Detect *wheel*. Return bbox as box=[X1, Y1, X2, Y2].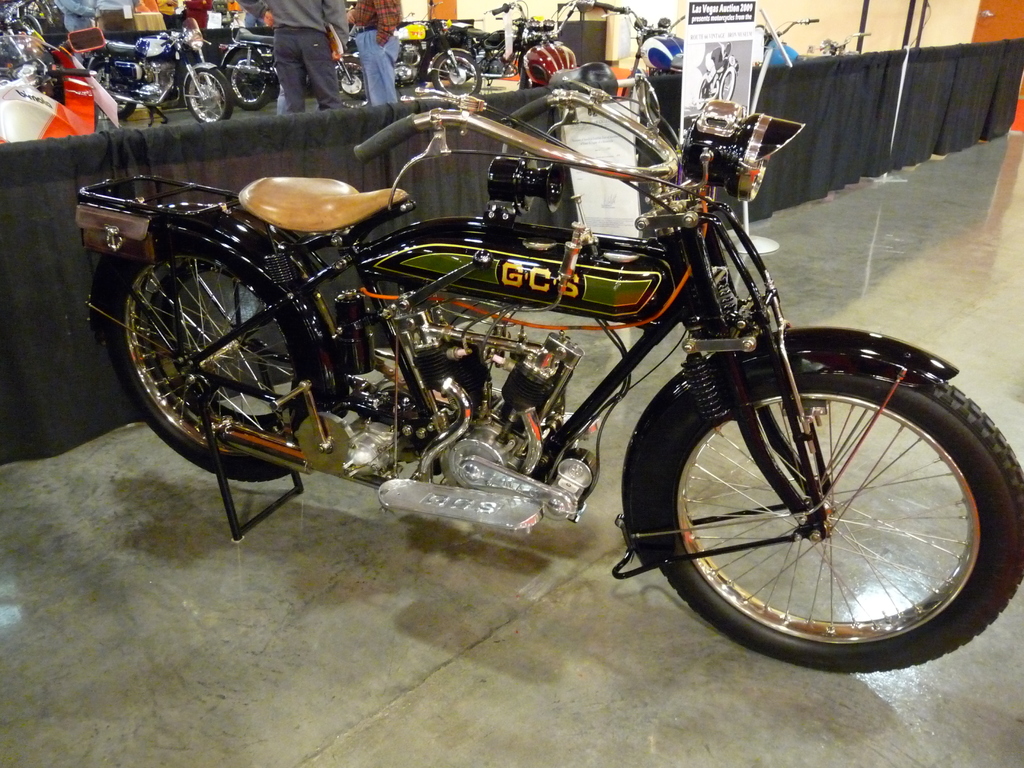
box=[718, 65, 739, 104].
